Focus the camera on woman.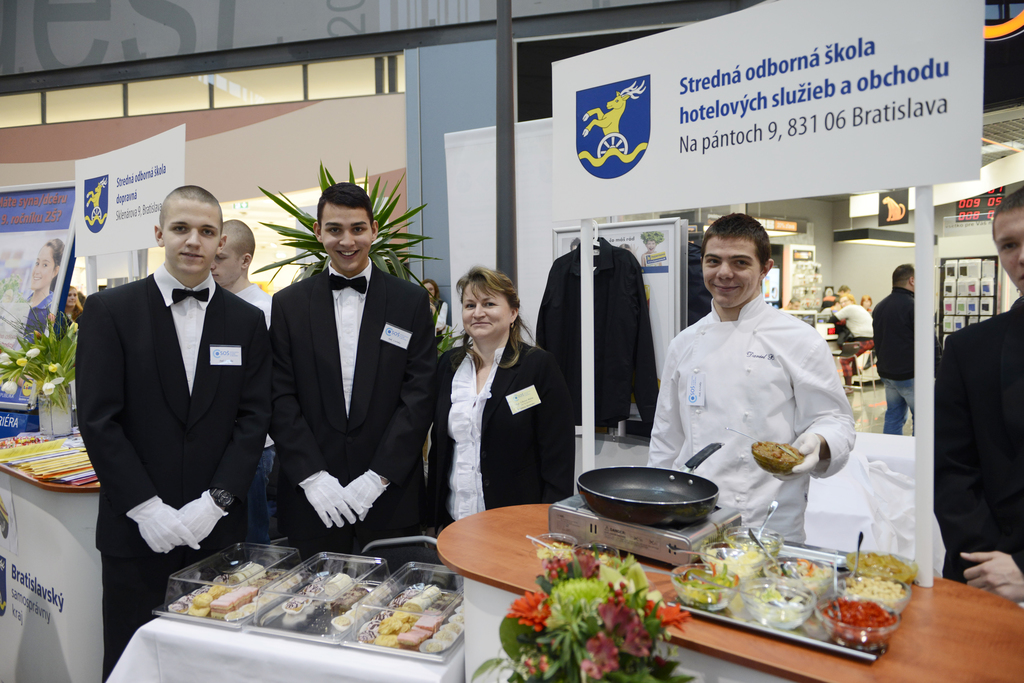
Focus region: [x1=439, y1=269, x2=559, y2=529].
